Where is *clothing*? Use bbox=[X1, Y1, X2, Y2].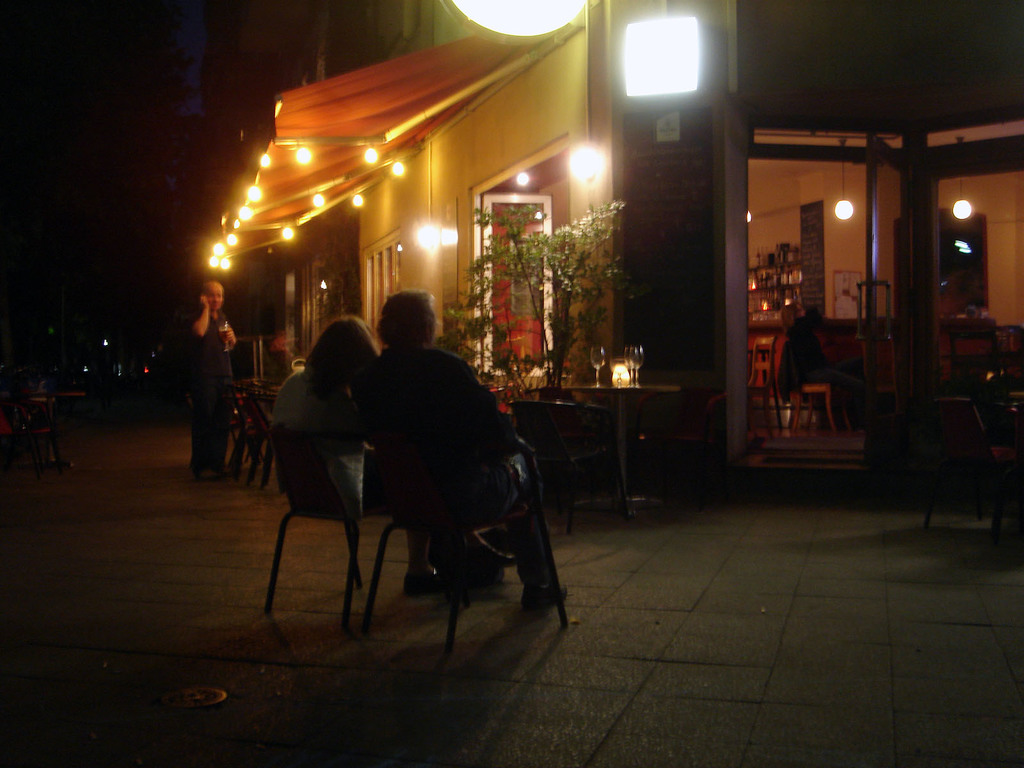
bbox=[188, 305, 227, 470].
